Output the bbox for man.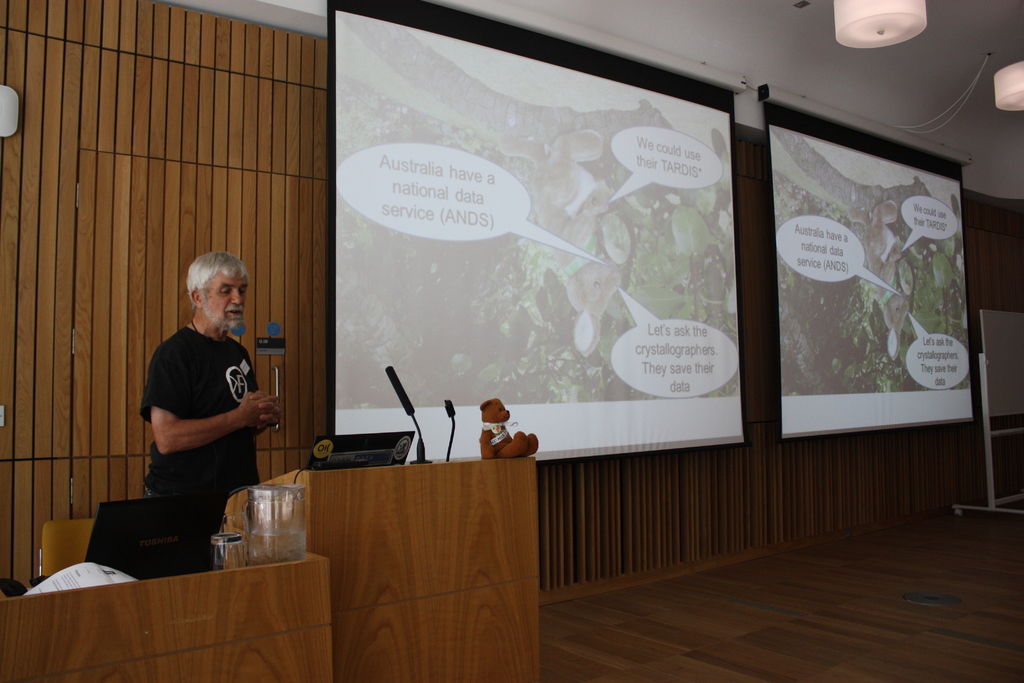
select_region(144, 254, 259, 535).
